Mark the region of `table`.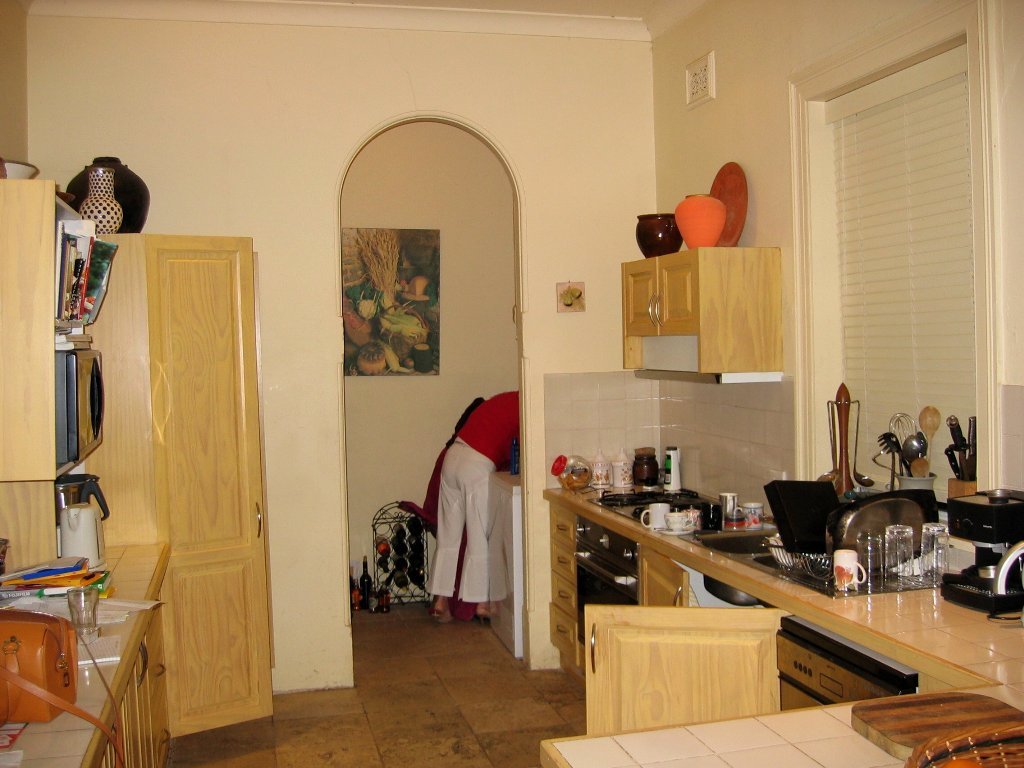
Region: bbox=[0, 553, 173, 767].
